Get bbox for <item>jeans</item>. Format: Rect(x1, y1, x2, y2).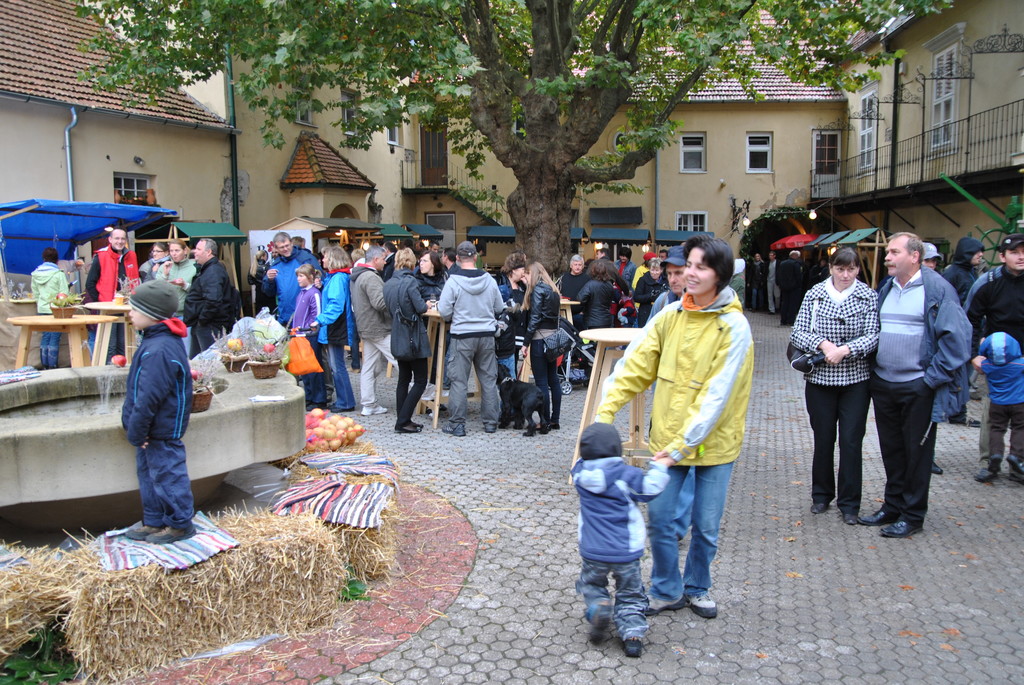
Rect(102, 319, 129, 365).
